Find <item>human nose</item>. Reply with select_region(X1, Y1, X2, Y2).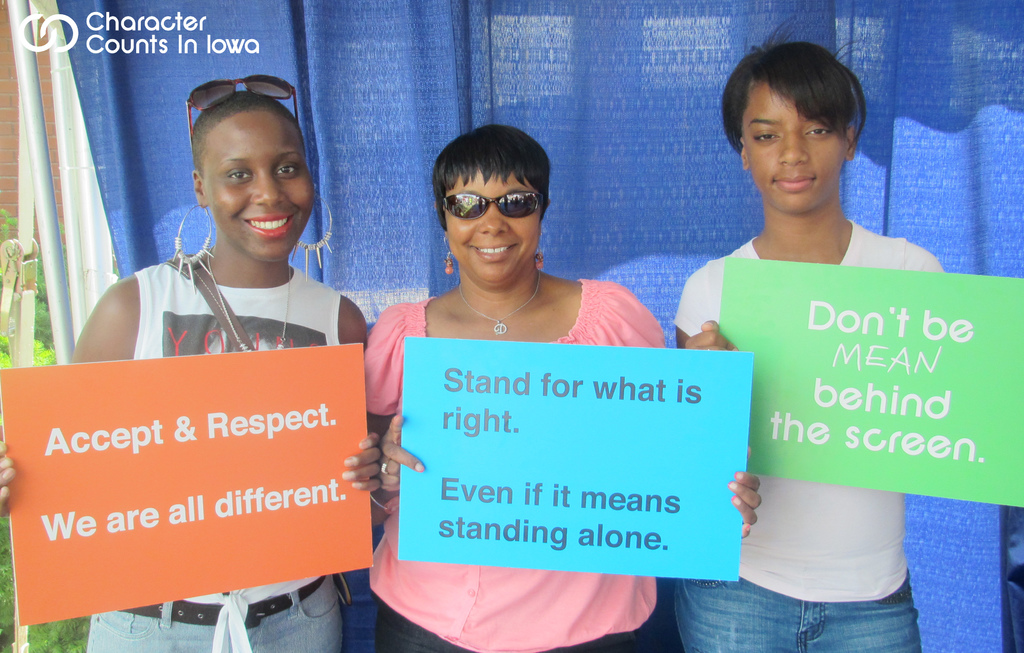
select_region(246, 171, 292, 211).
